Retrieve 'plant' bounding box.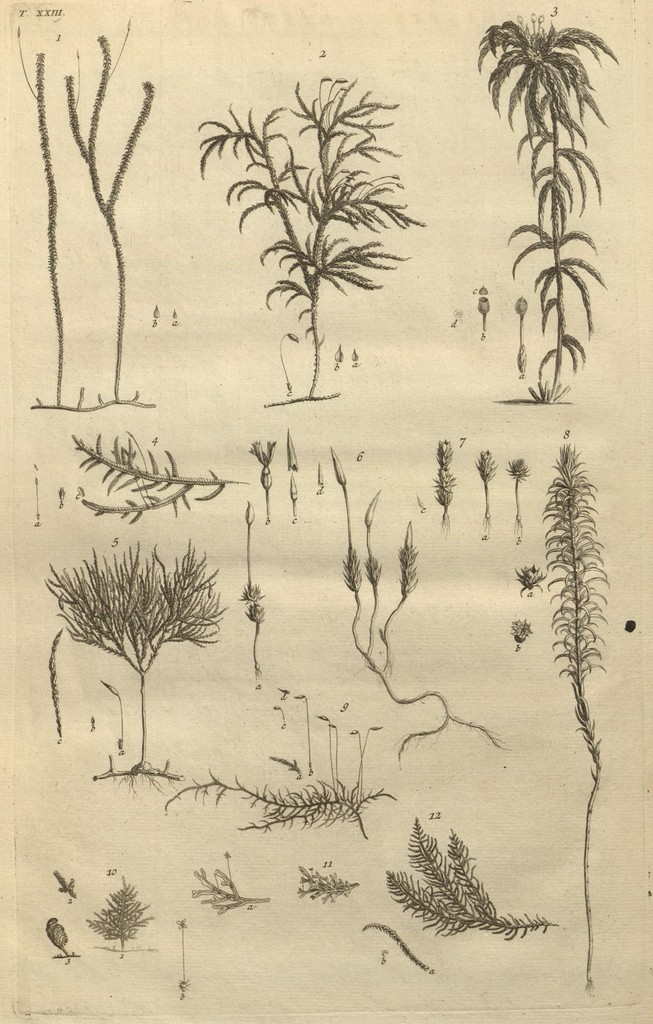
Bounding box: box(66, 428, 253, 517).
